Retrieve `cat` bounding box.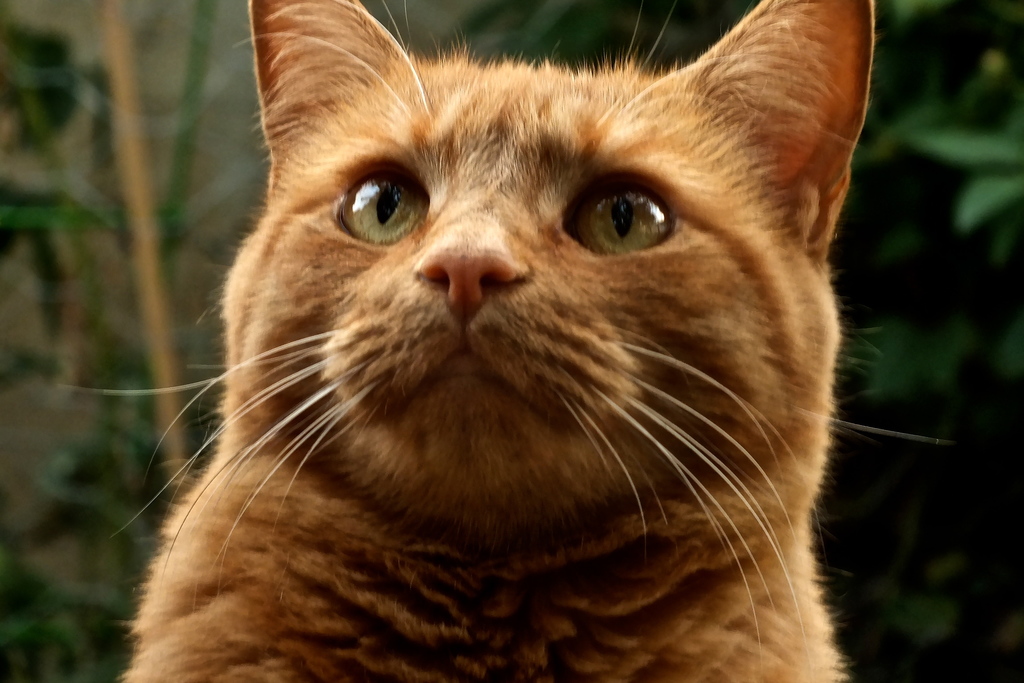
Bounding box: BBox(58, 0, 961, 682).
